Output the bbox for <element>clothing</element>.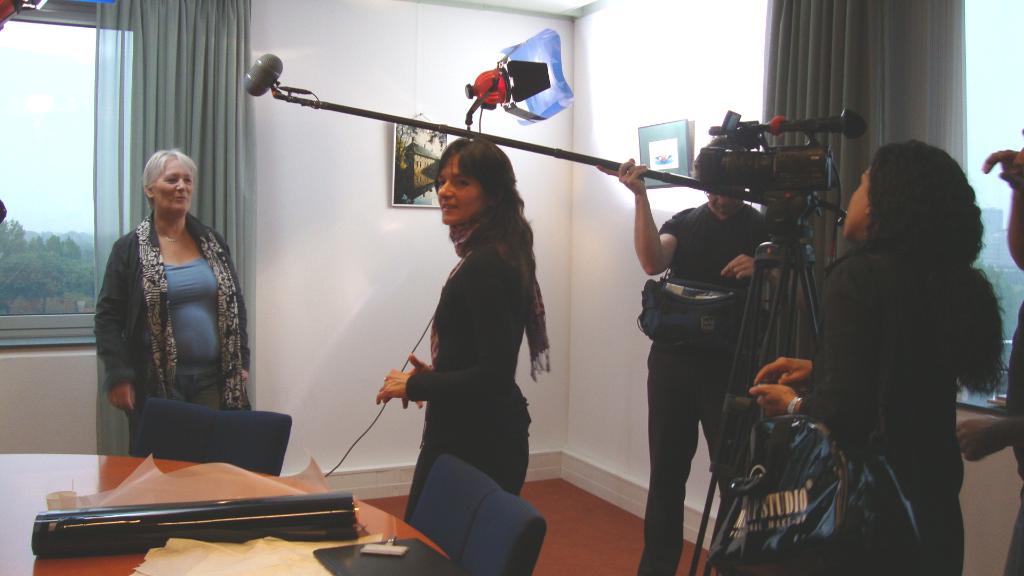
{"left": 800, "top": 242, "right": 963, "bottom": 575}.
